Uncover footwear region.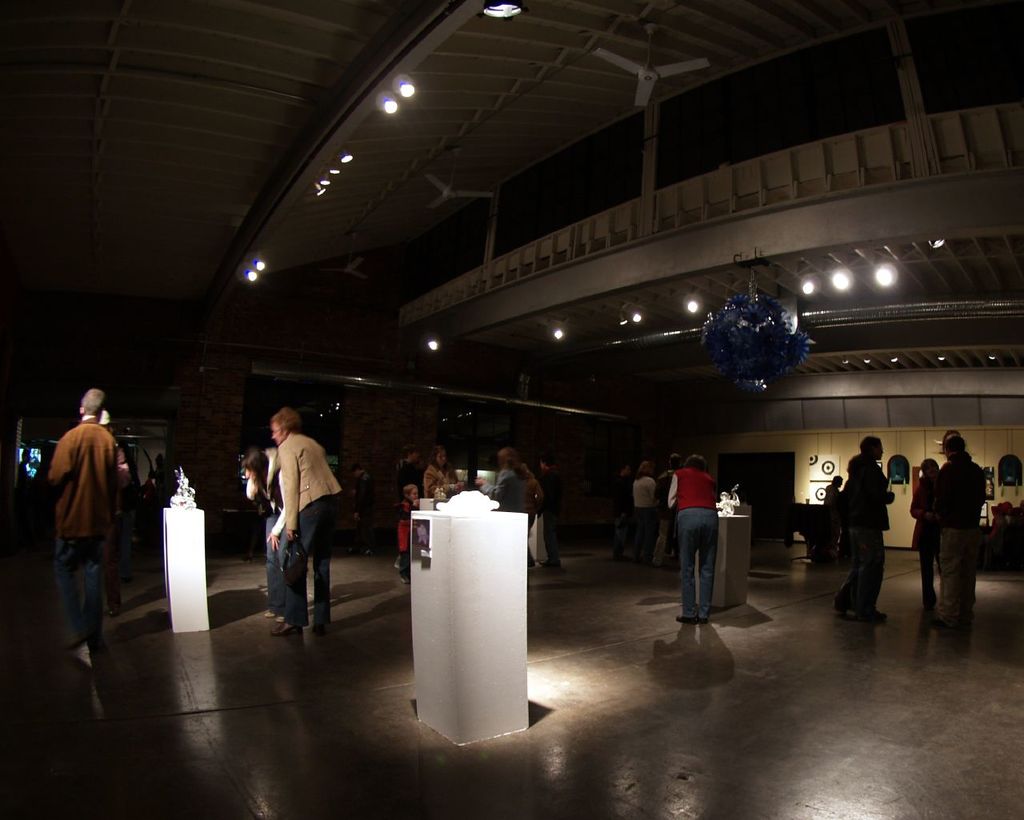
Uncovered: x1=401, y1=574, x2=410, y2=585.
